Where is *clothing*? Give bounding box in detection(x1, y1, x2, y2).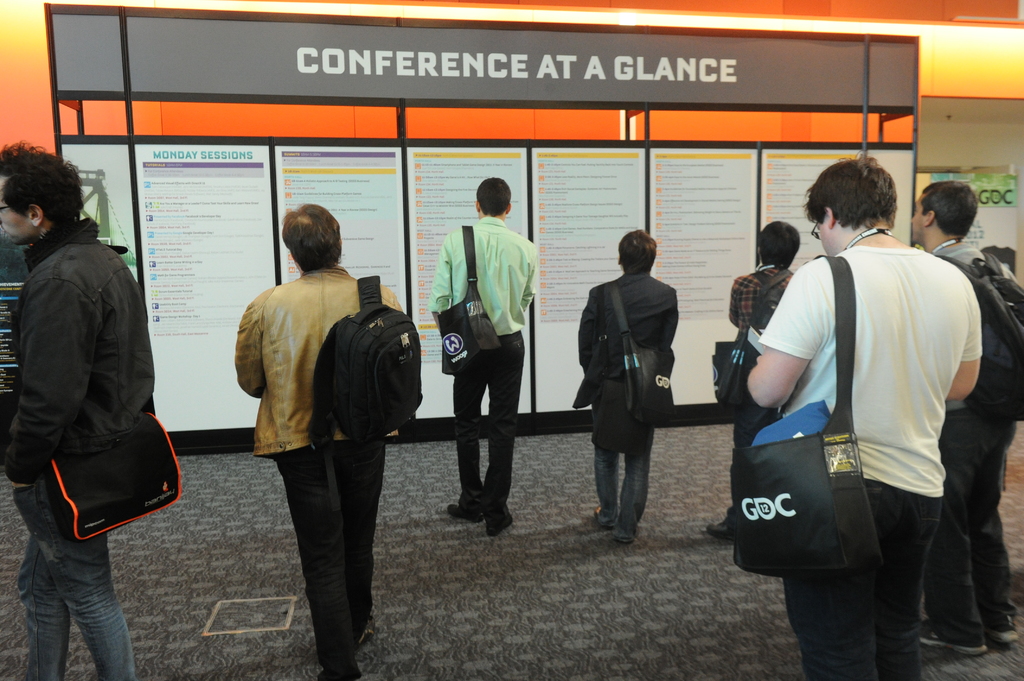
detection(926, 233, 1018, 652).
